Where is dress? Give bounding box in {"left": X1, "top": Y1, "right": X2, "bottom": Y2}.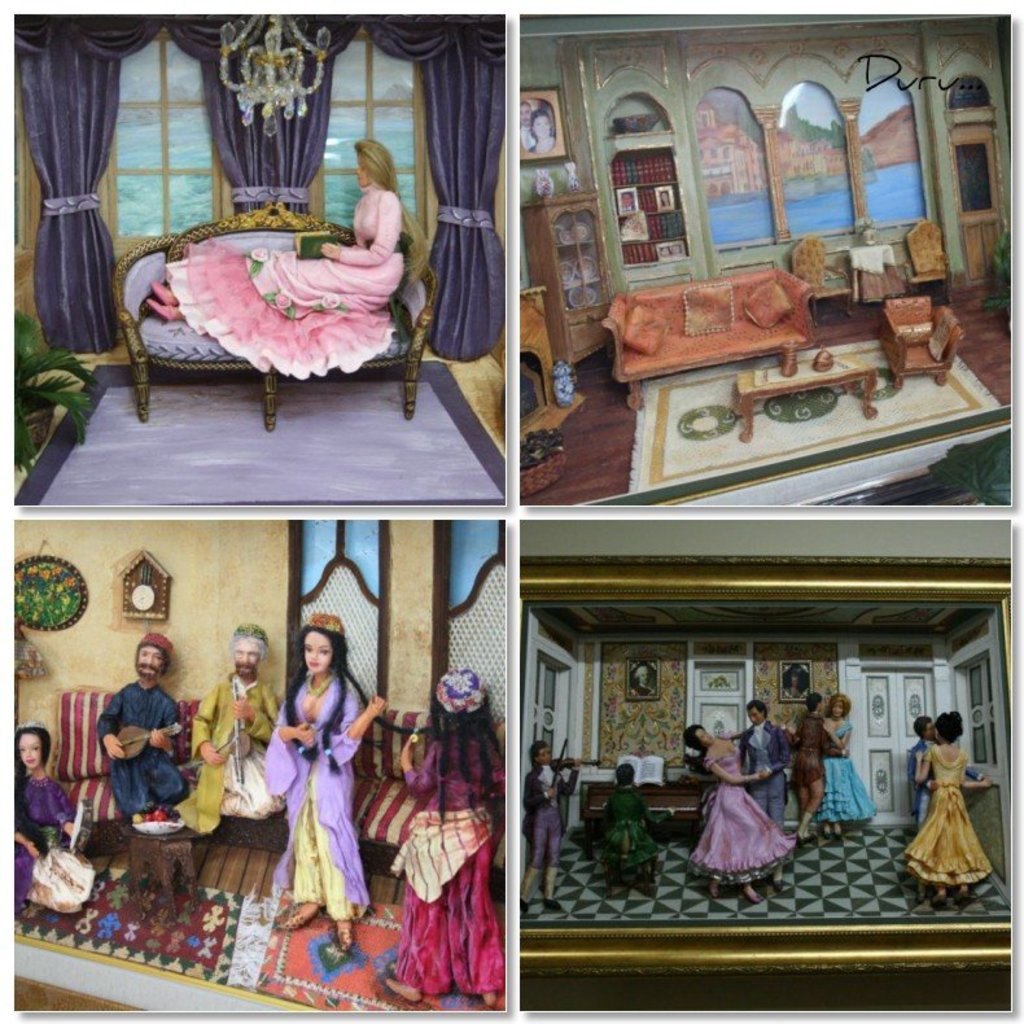
{"left": 688, "top": 743, "right": 795, "bottom": 871}.
